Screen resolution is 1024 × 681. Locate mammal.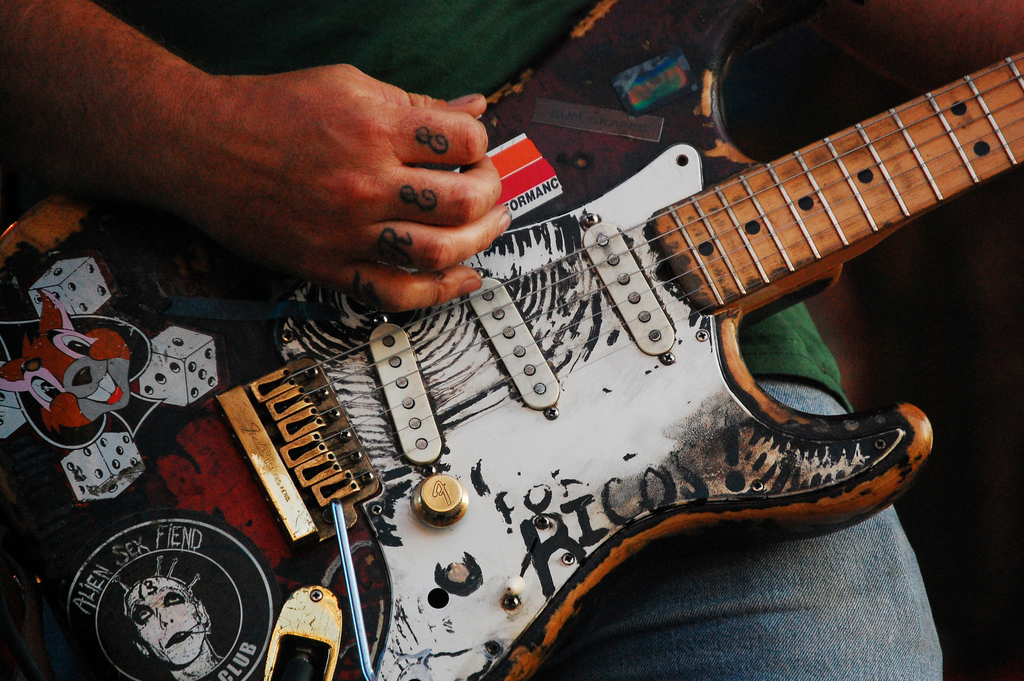
select_region(117, 556, 226, 680).
